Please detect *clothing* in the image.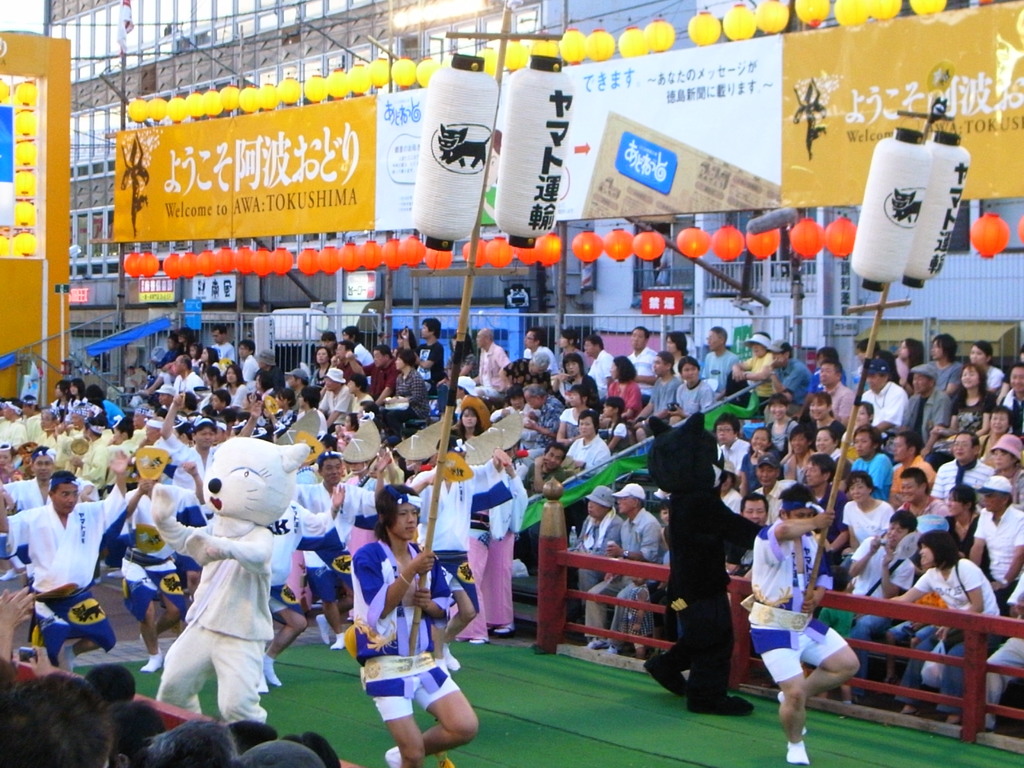
detection(895, 356, 914, 380).
